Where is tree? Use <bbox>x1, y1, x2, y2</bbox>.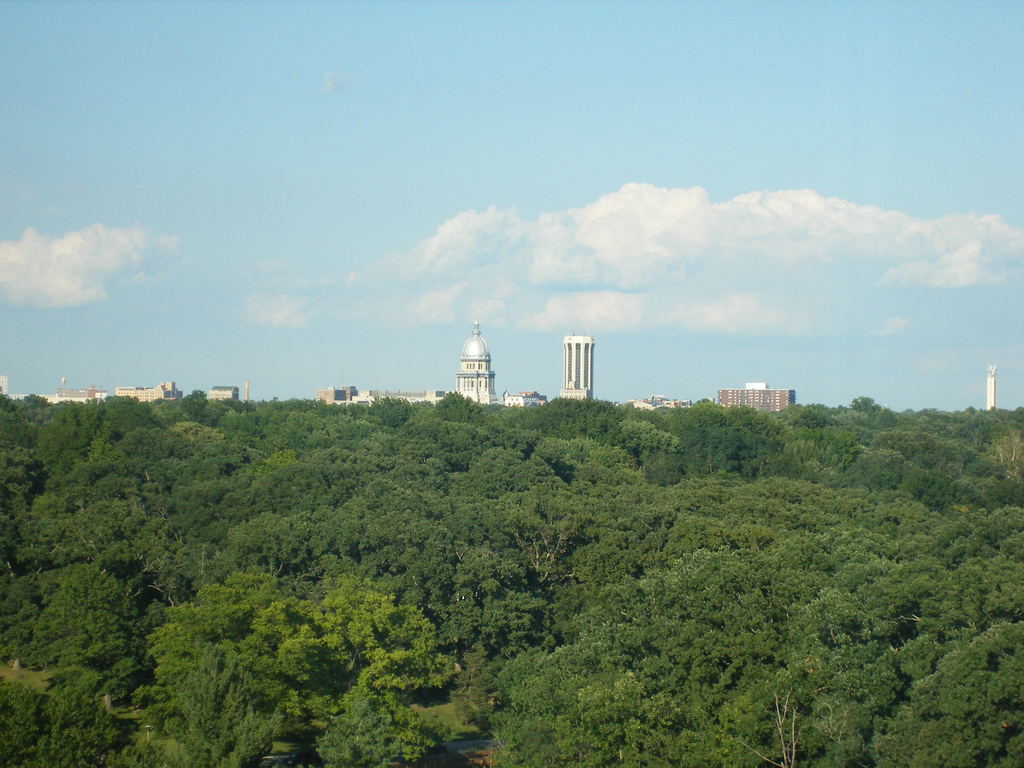
<bbox>312, 683, 453, 767</bbox>.
